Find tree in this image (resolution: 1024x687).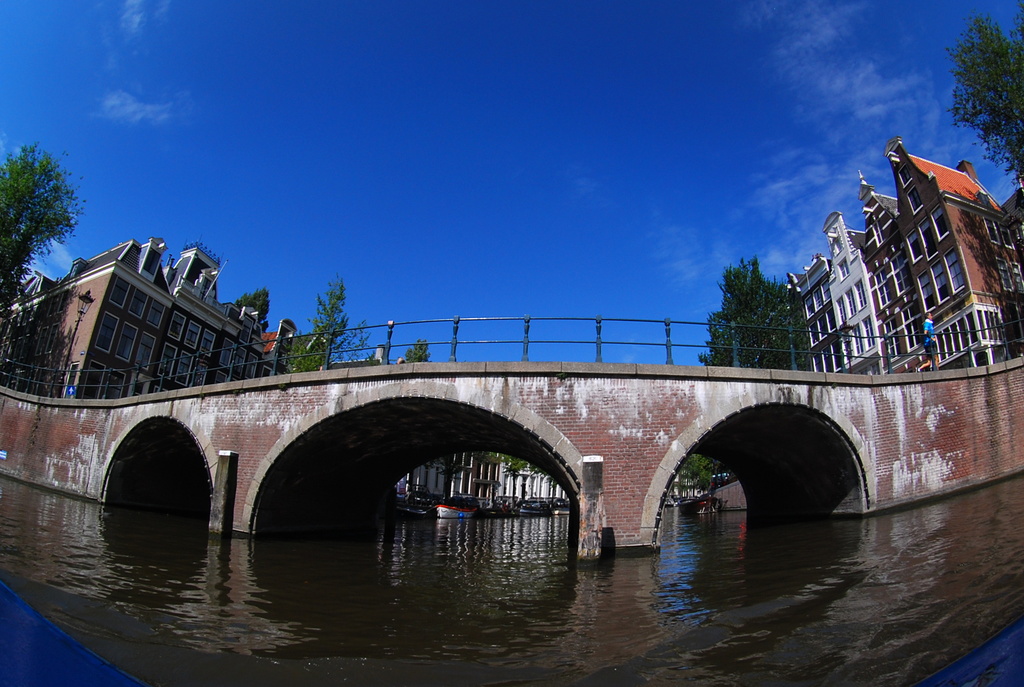
locate(481, 448, 570, 488).
